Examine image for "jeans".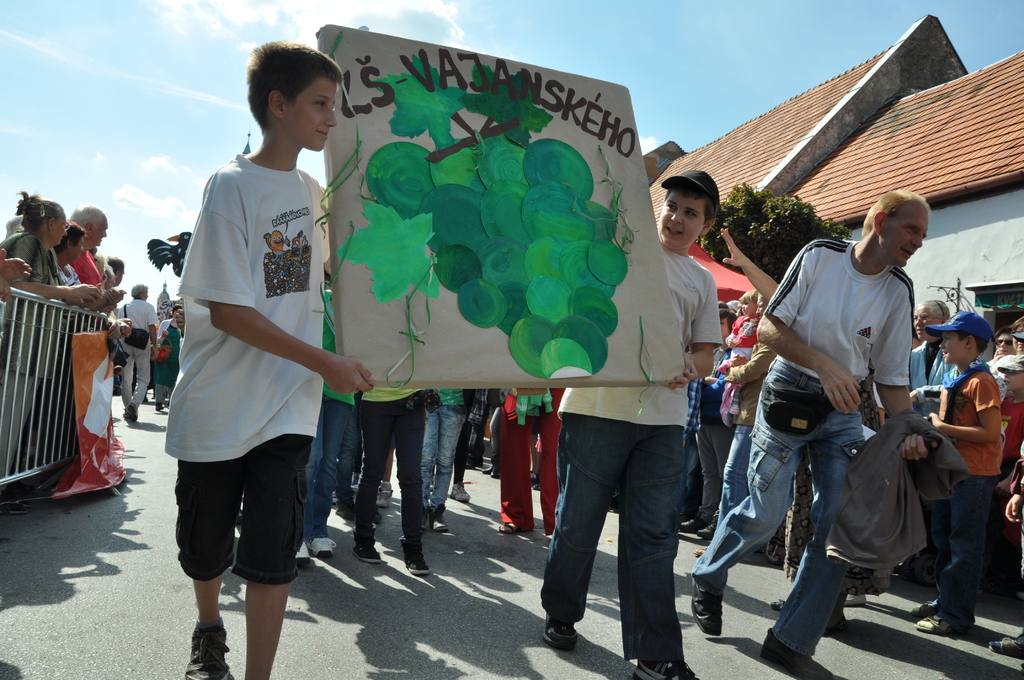
Examination result: locate(495, 406, 540, 545).
